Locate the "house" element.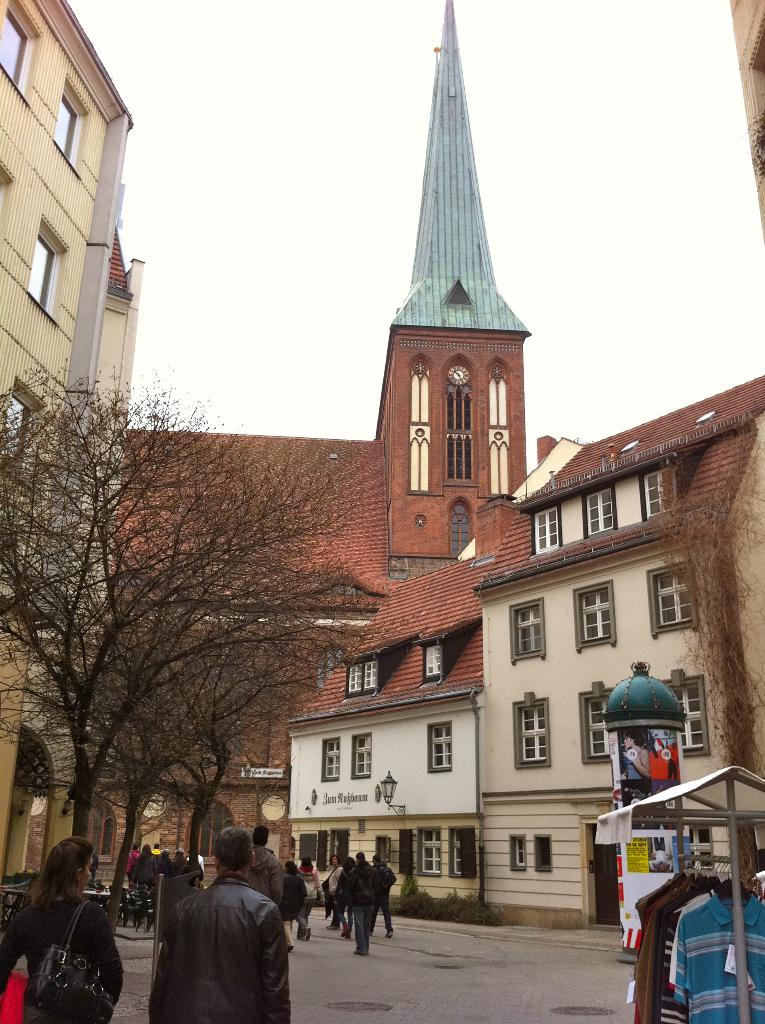
Element bbox: 84/0/527/881.
